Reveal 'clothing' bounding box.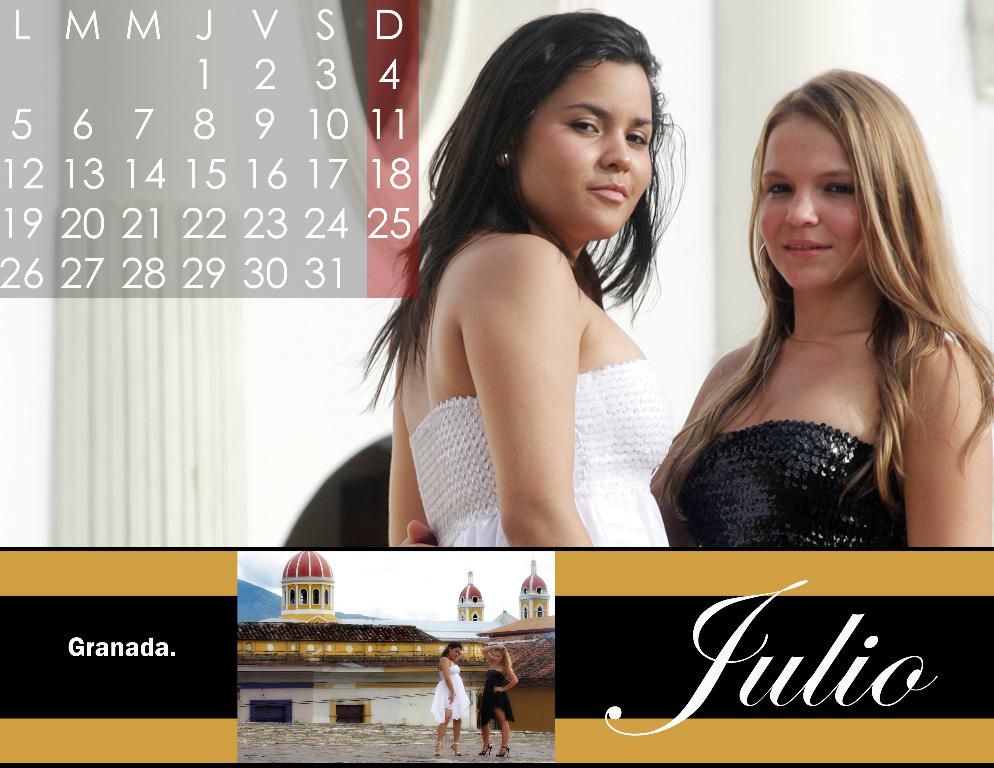
Revealed: Rect(475, 667, 515, 730).
